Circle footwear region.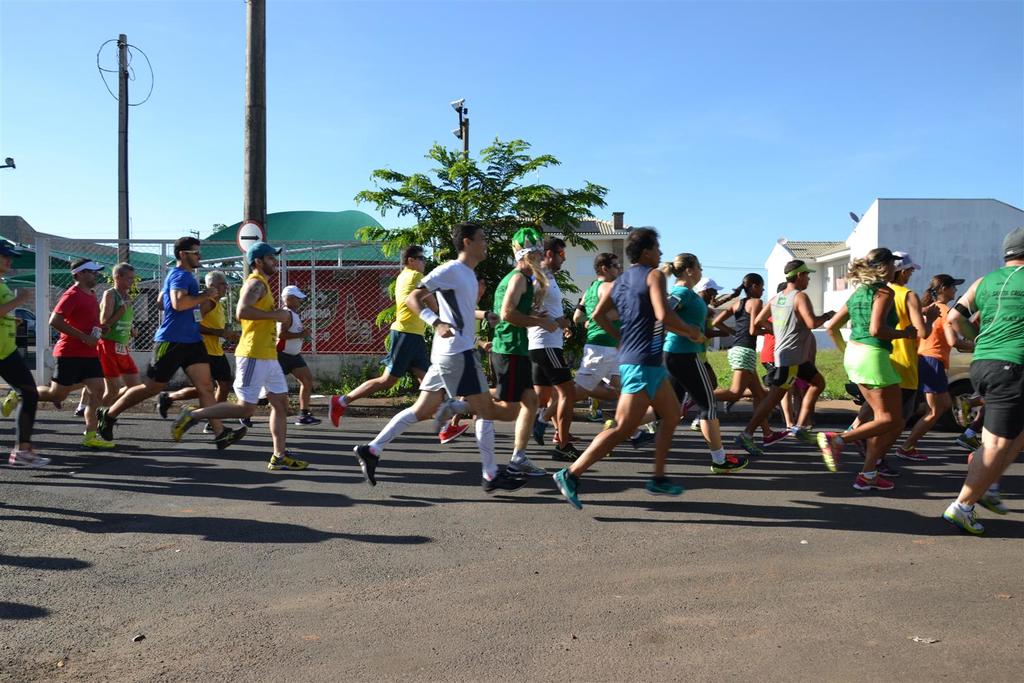
Region: (554, 467, 584, 511).
